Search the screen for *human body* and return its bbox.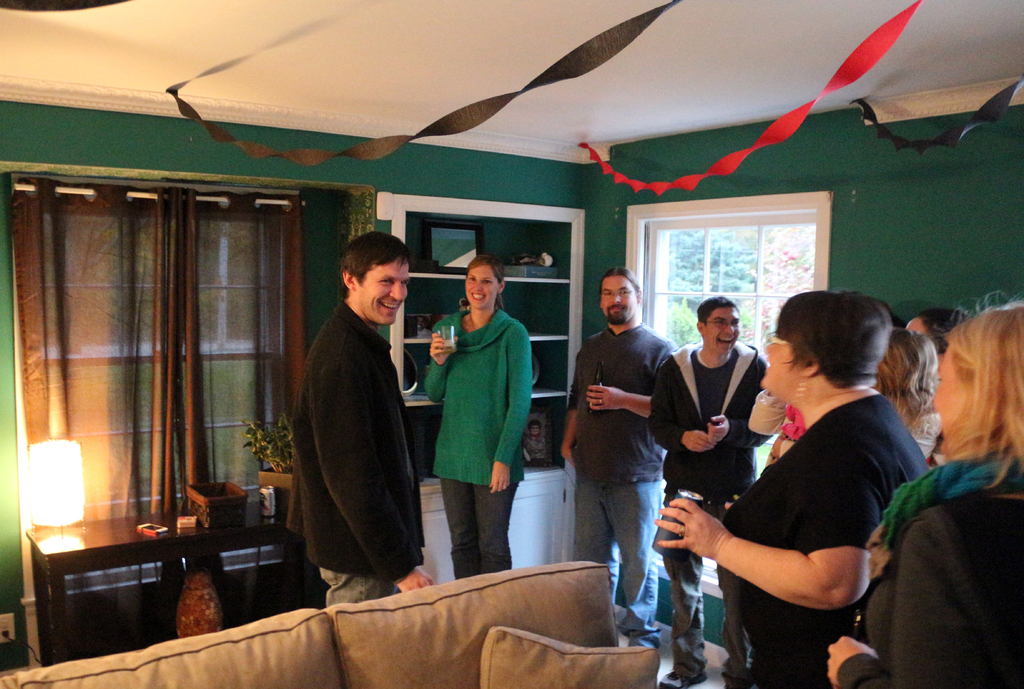
Found: l=423, t=305, r=533, b=584.
